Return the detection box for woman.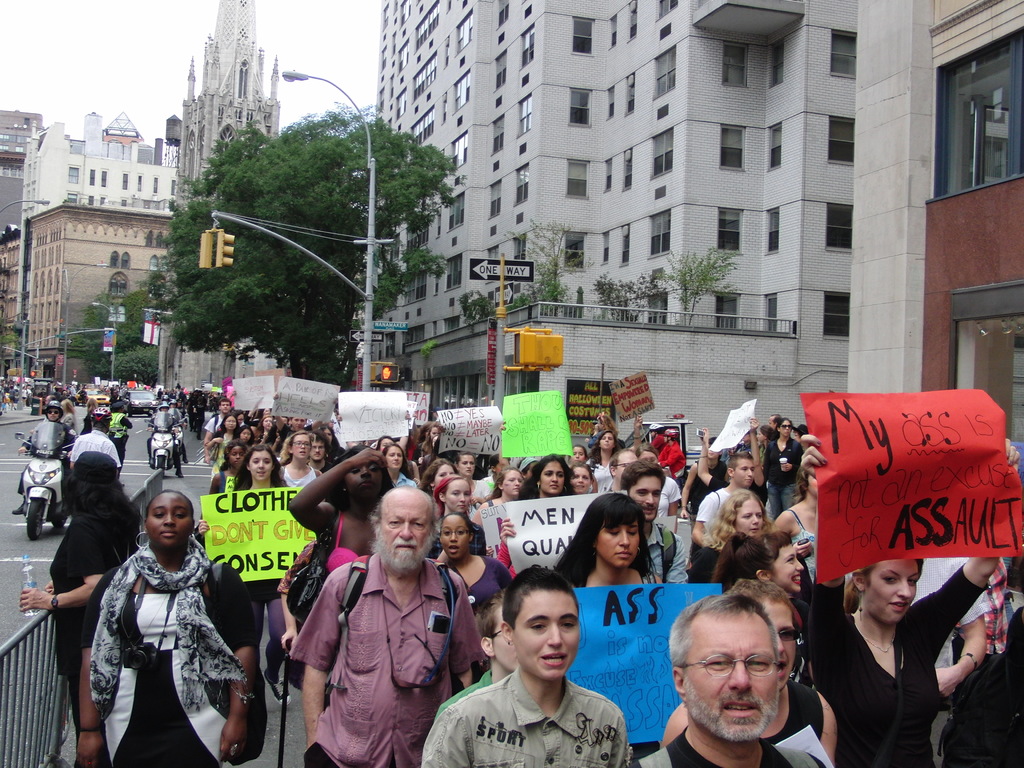
588,428,625,491.
